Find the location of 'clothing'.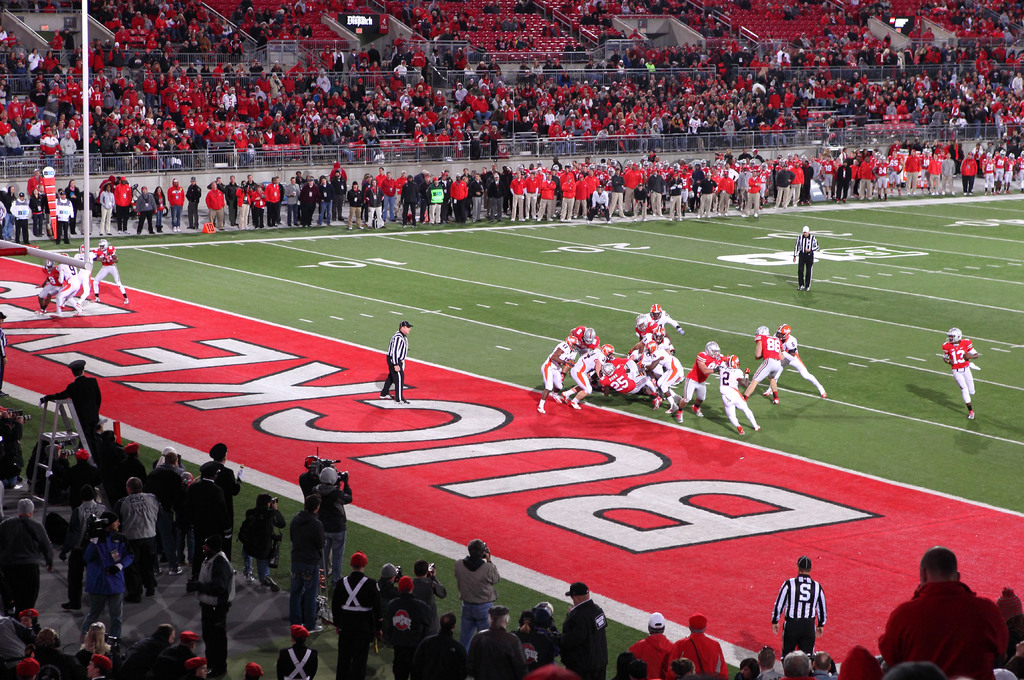
Location: left=220, top=178, right=241, bottom=220.
